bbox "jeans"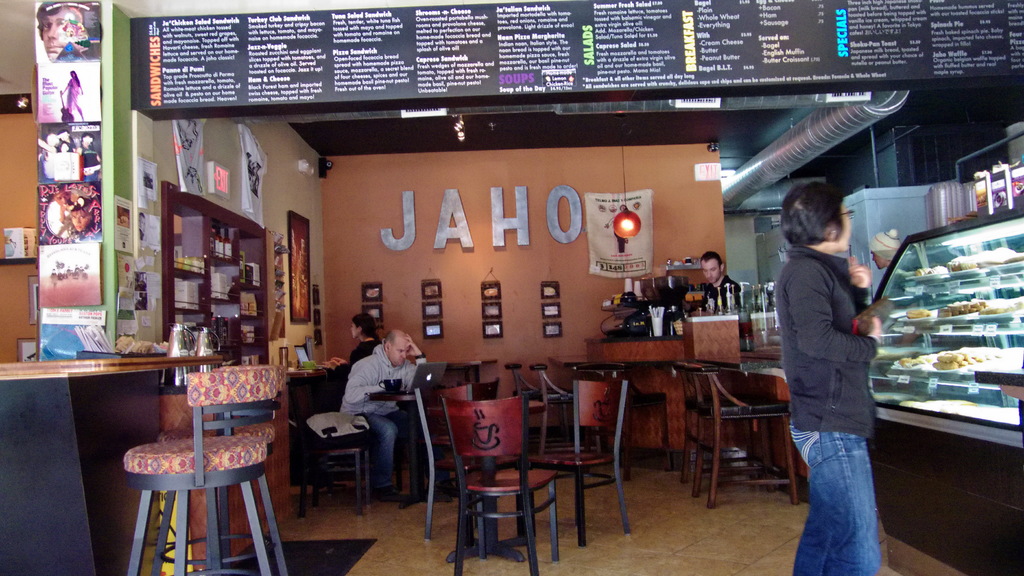
rect(360, 413, 450, 493)
